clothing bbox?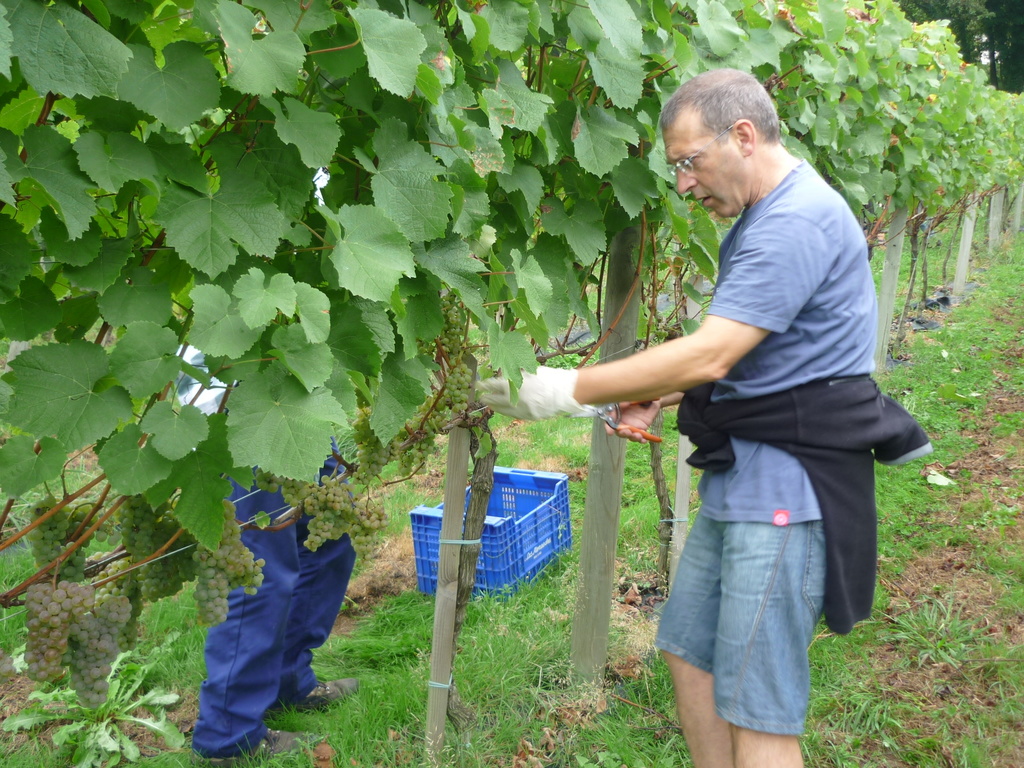
bbox=(590, 113, 909, 688)
